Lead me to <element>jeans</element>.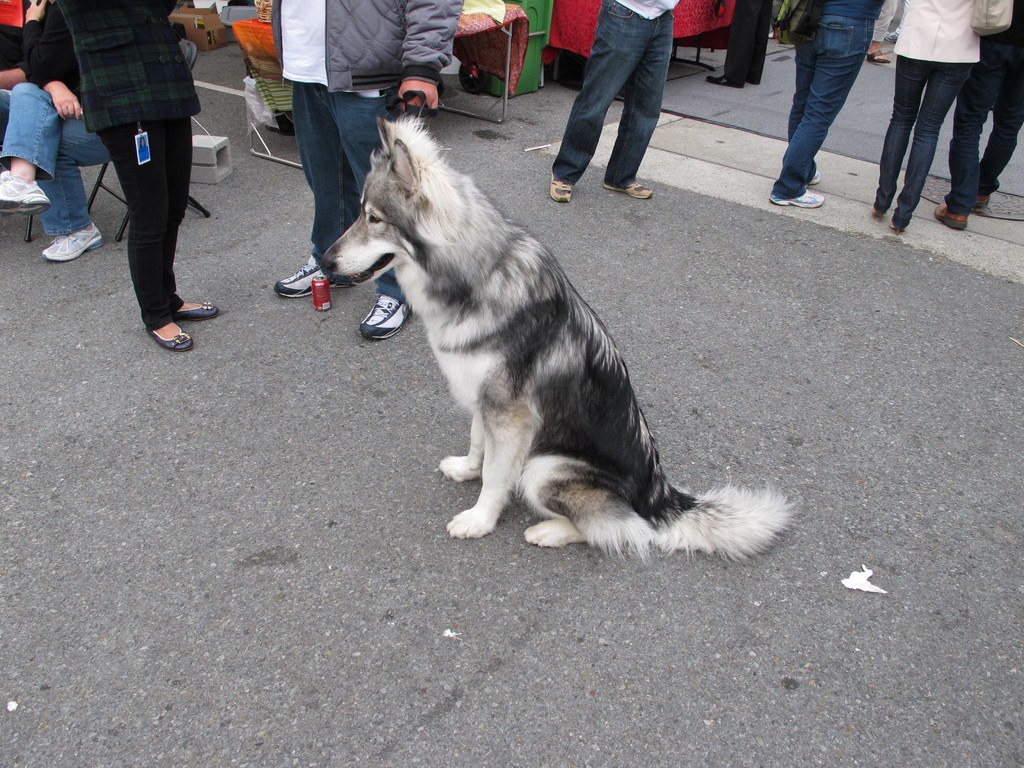
Lead to x1=288 y1=74 x2=410 y2=301.
